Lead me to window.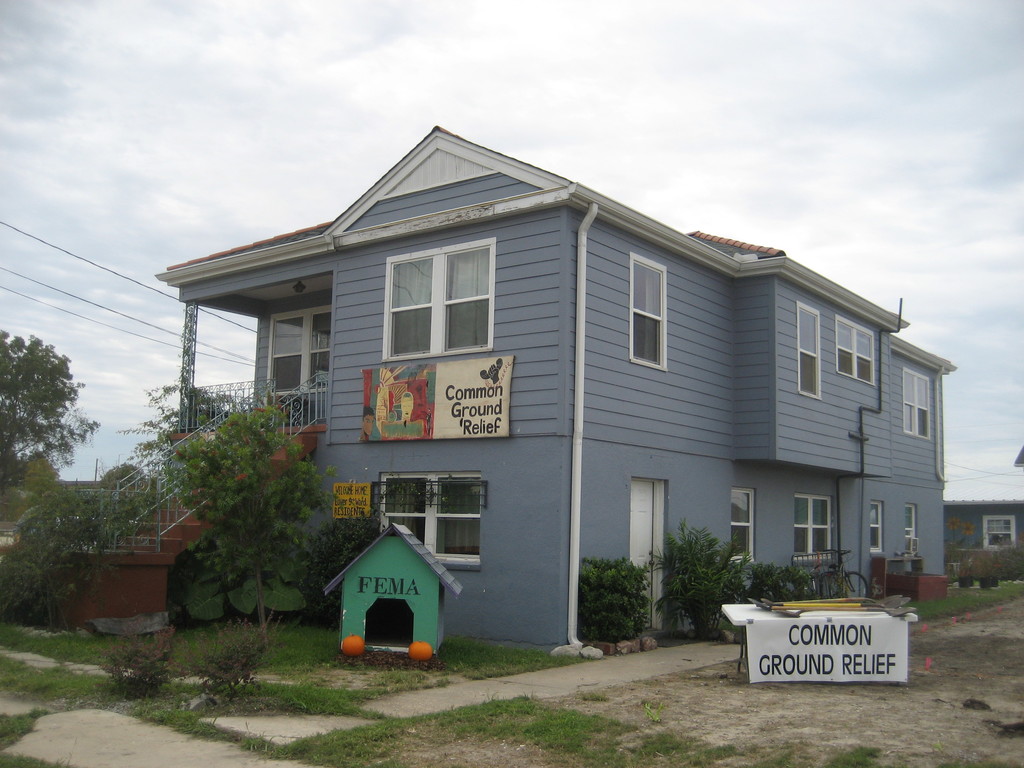
Lead to l=385, t=233, r=496, b=365.
